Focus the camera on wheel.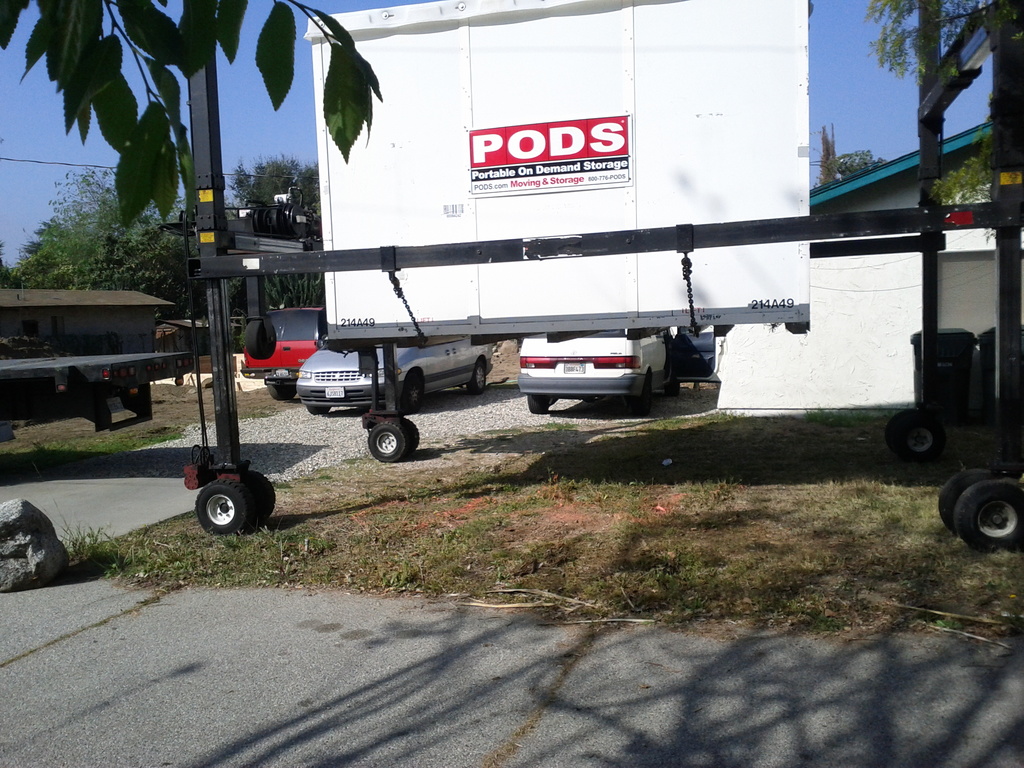
Focus region: <bbox>399, 374, 424, 406</bbox>.
